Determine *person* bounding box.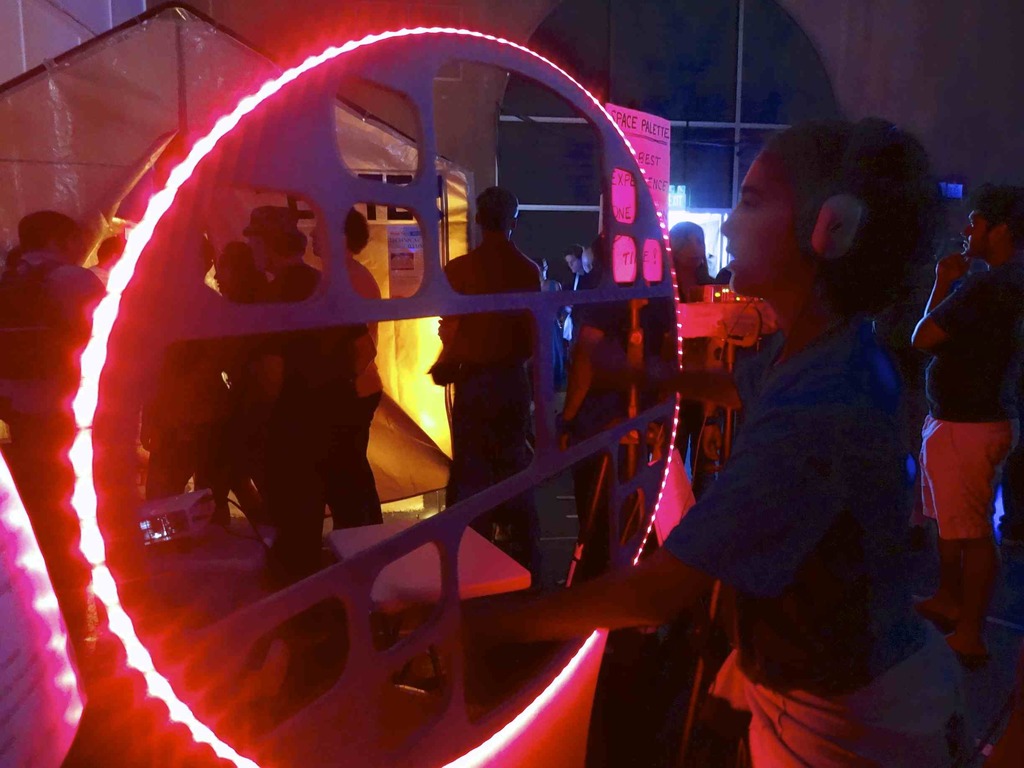
Determined: crop(0, 208, 100, 456).
